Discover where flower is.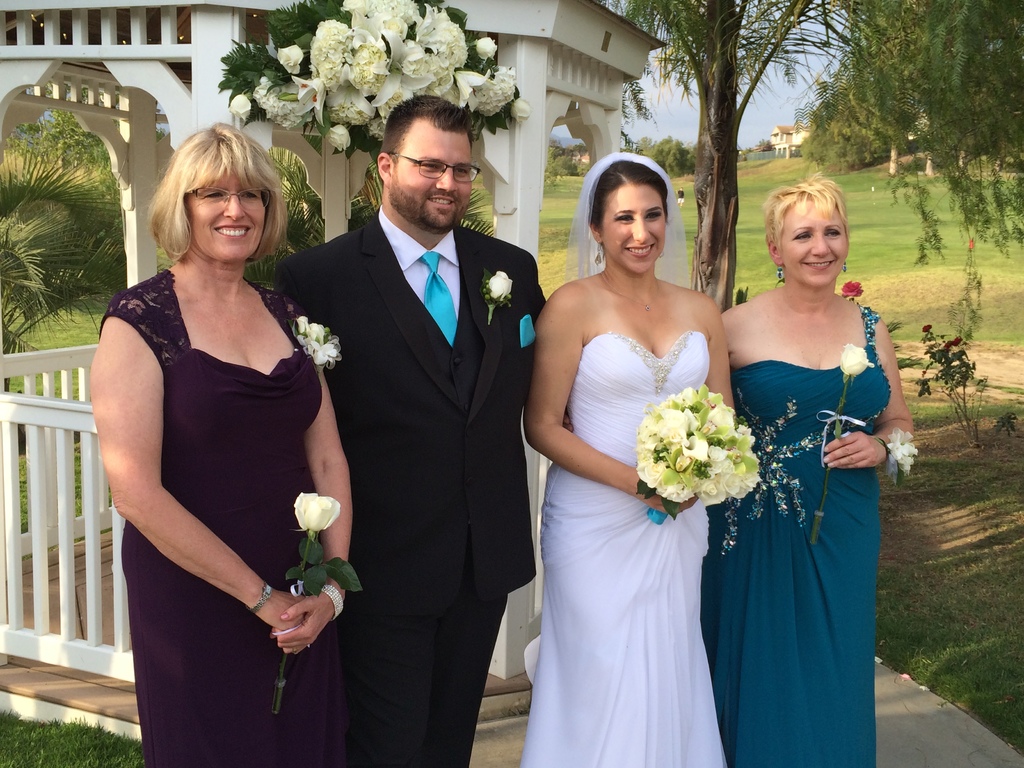
Discovered at crop(838, 279, 863, 298).
